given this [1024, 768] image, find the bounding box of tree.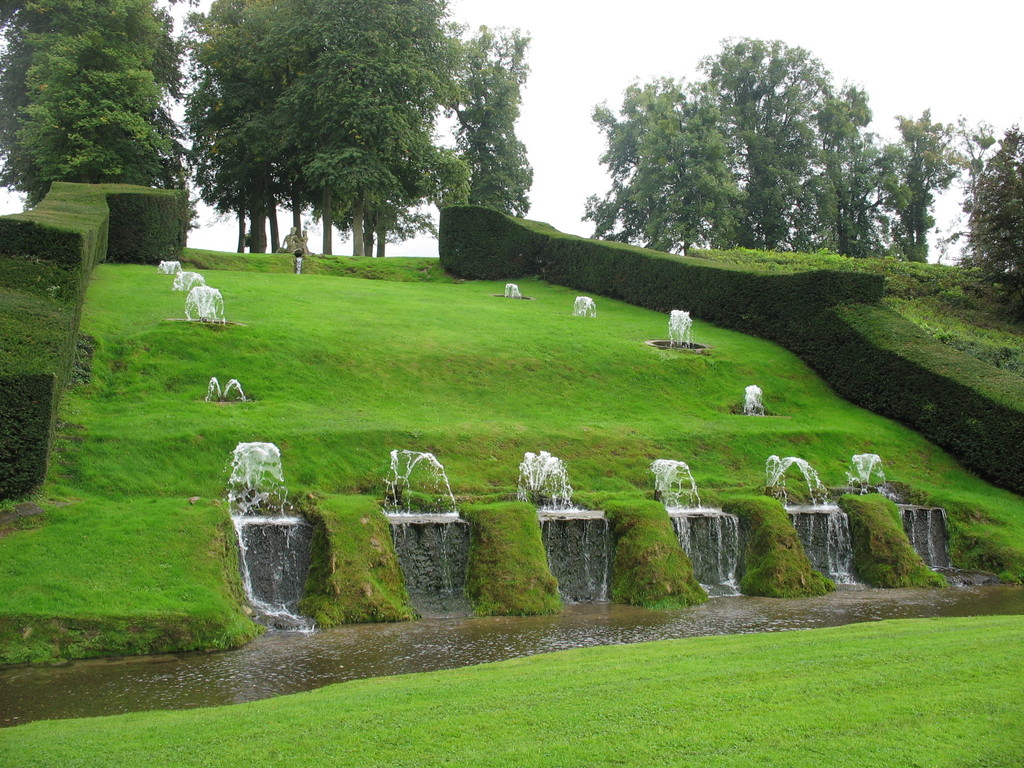
[320,0,394,257].
